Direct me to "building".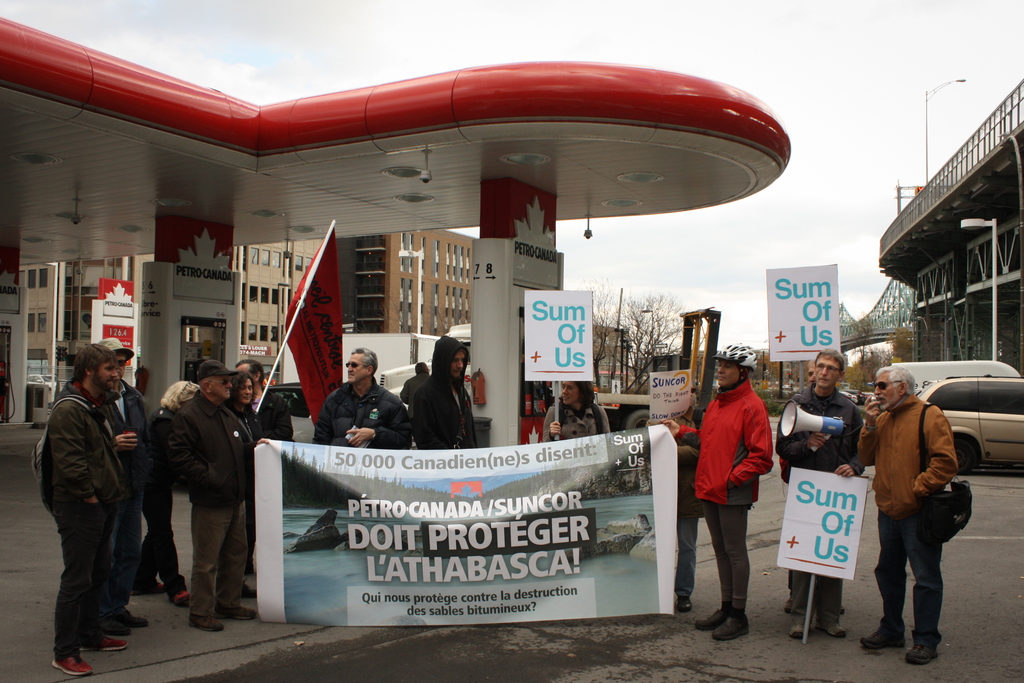
Direction: <bbox>758, 352, 801, 383</bbox>.
